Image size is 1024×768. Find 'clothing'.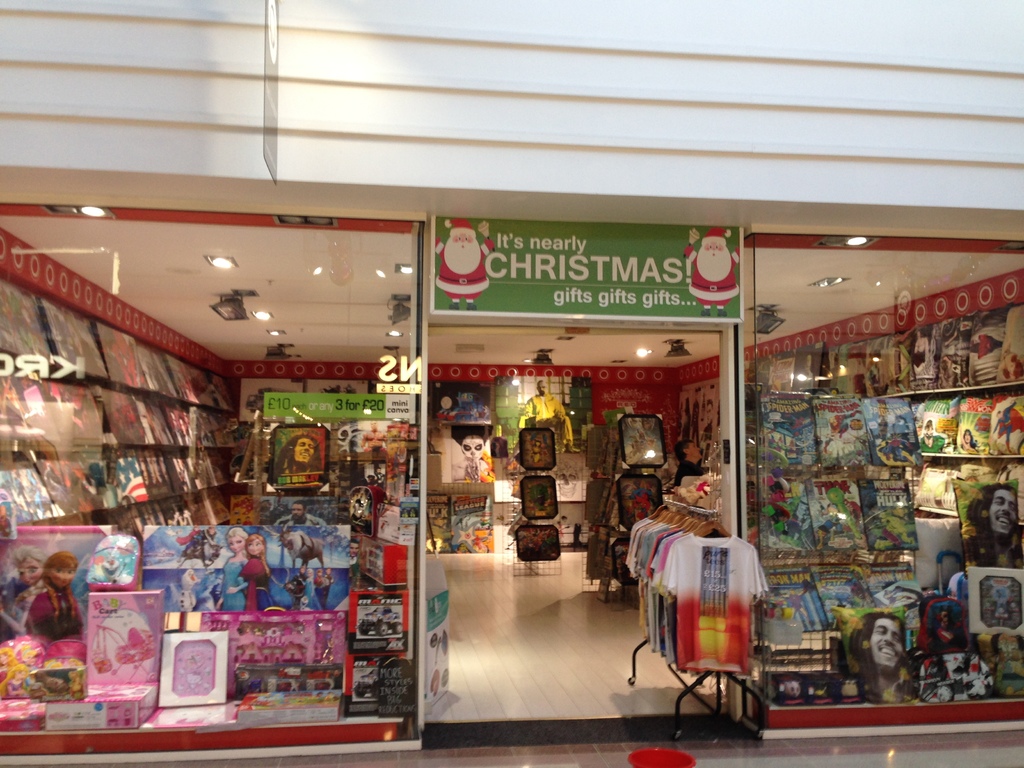
select_region(703, 420, 713, 456).
